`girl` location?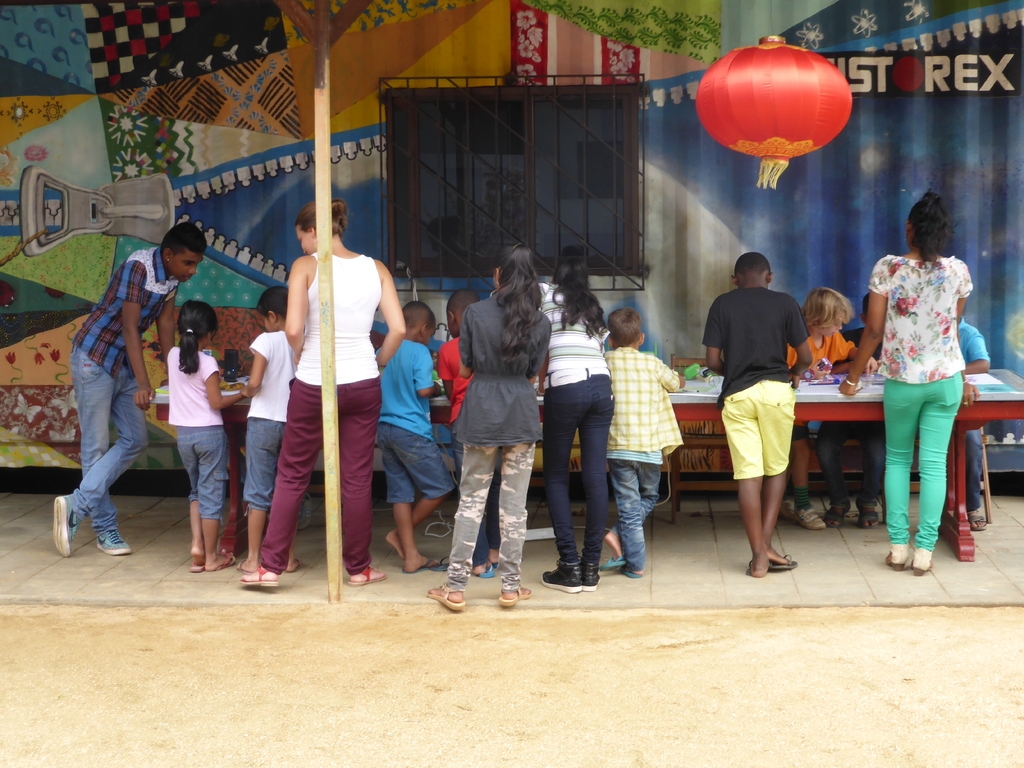
167 300 243 571
